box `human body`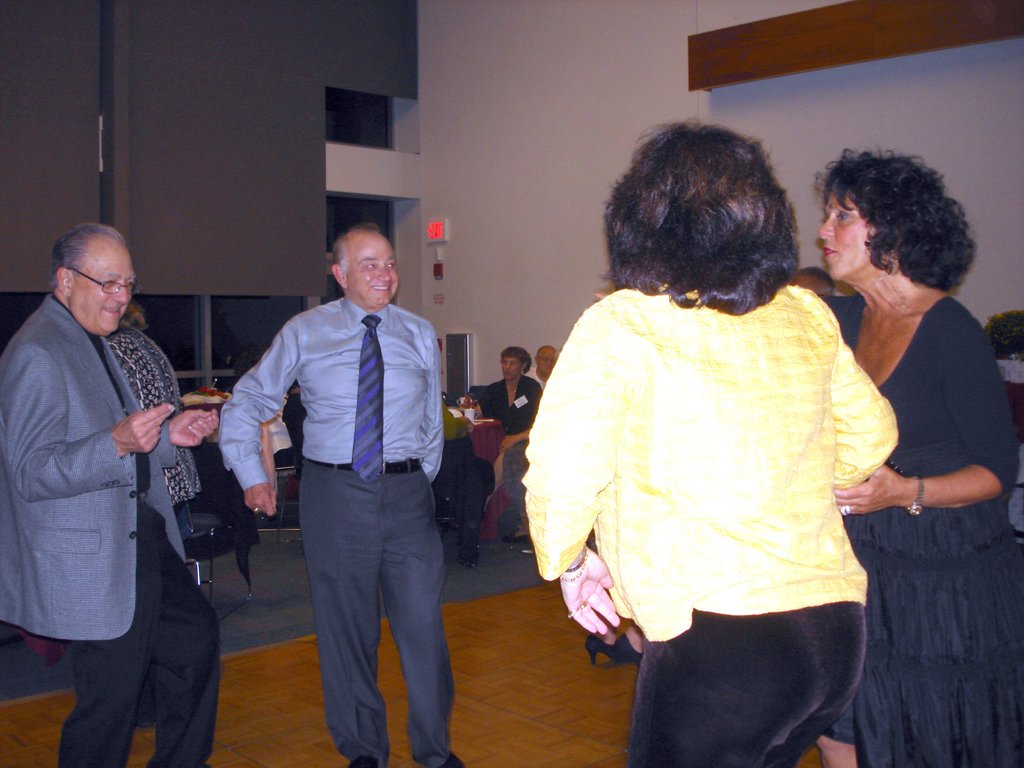
<region>465, 373, 541, 526</region>
